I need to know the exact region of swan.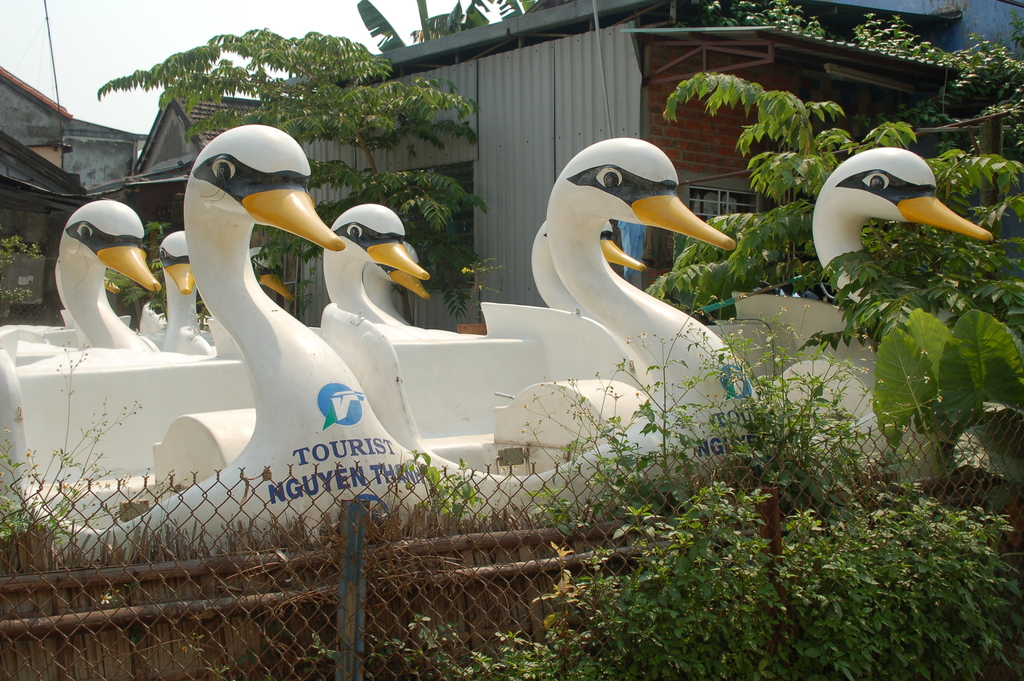
Region: <box>706,141,995,489</box>.
